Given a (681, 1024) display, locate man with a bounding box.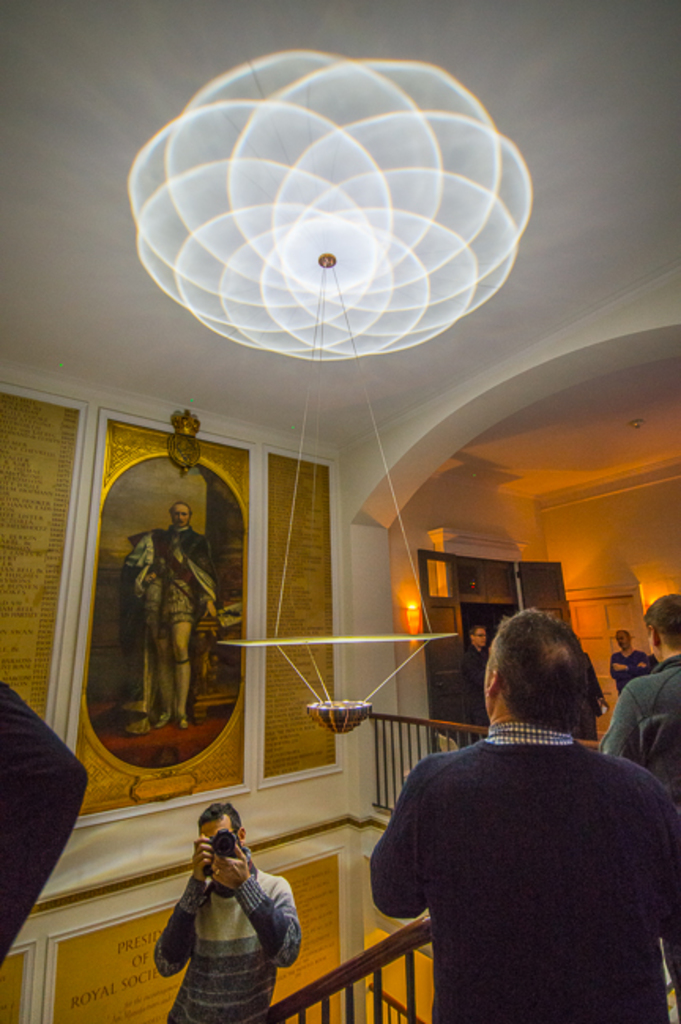
Located: [x1=605, y1=595, x2=679, y2=799].
